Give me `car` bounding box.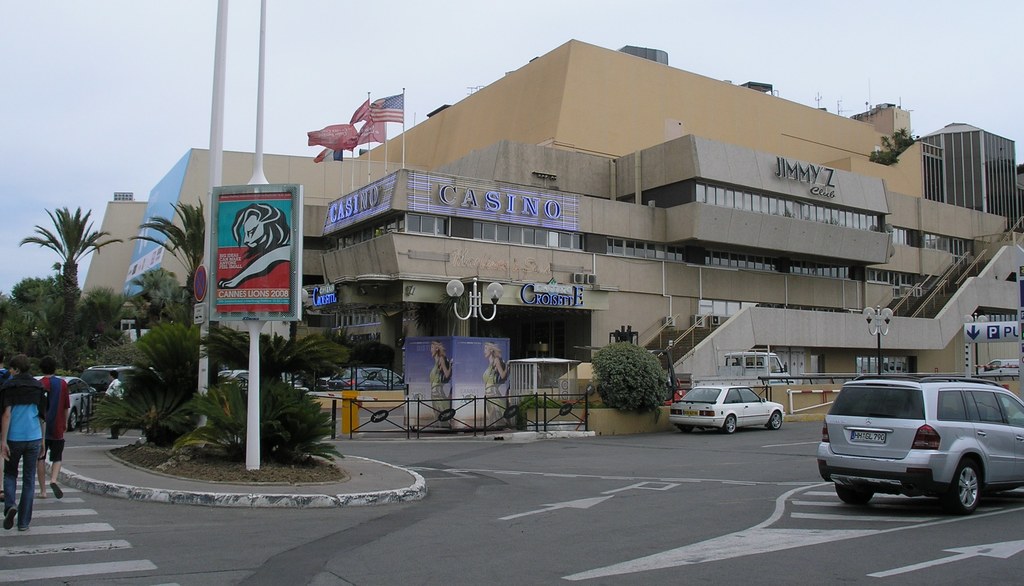
x1=88, y1=365, x2=152, y2=414.
